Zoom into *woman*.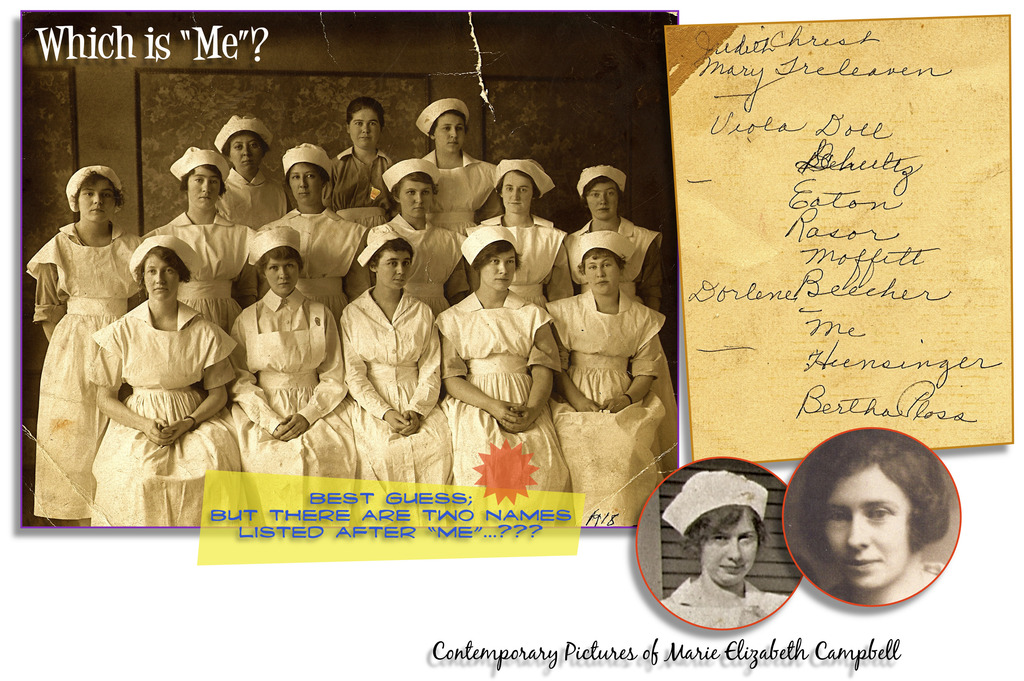
Zoom target: <region>124, 143, 250, 339</region>.
